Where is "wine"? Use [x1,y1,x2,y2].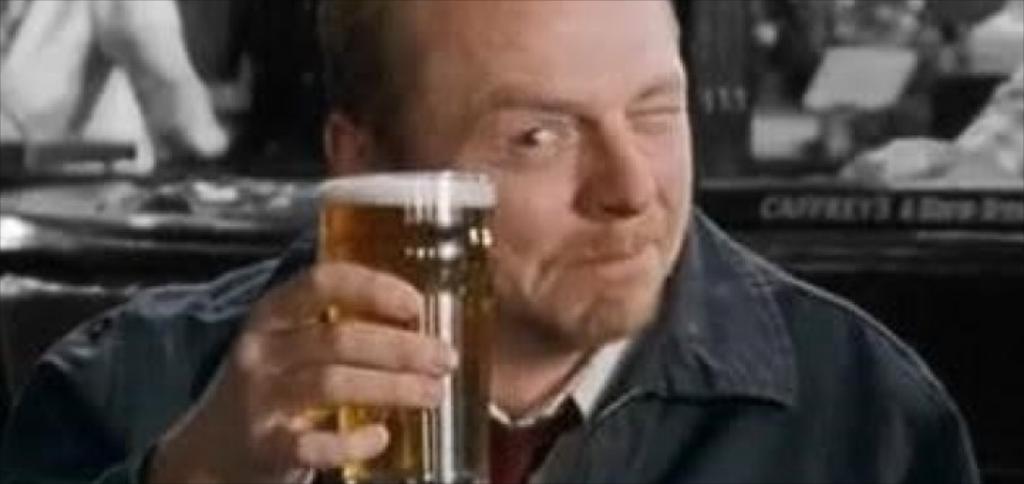
[253,188,476,470].
